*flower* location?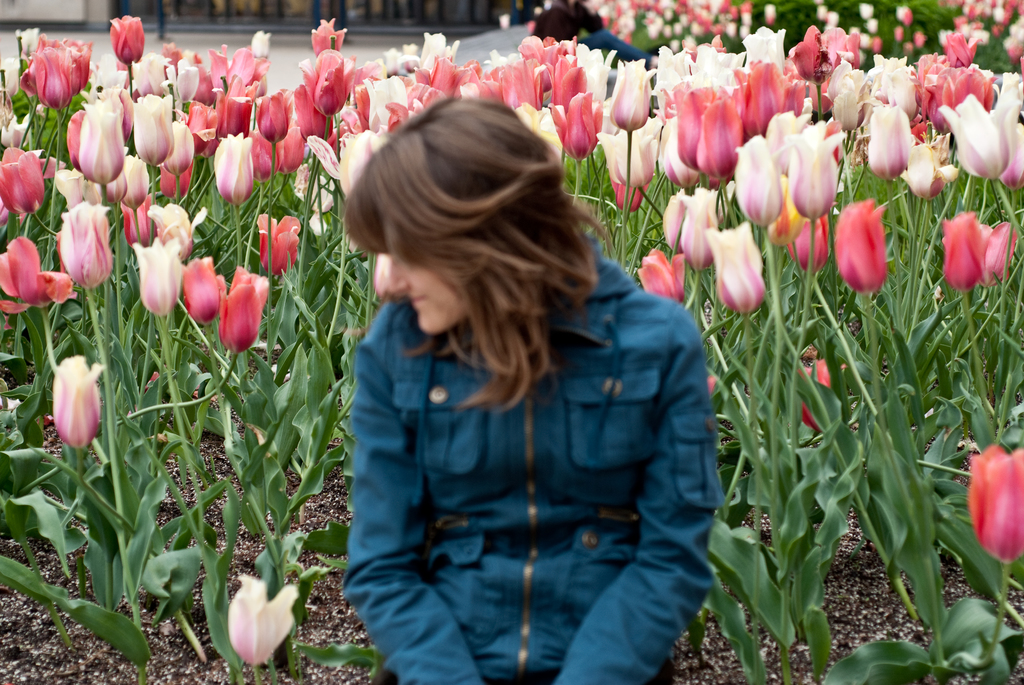
55,198,118,292
